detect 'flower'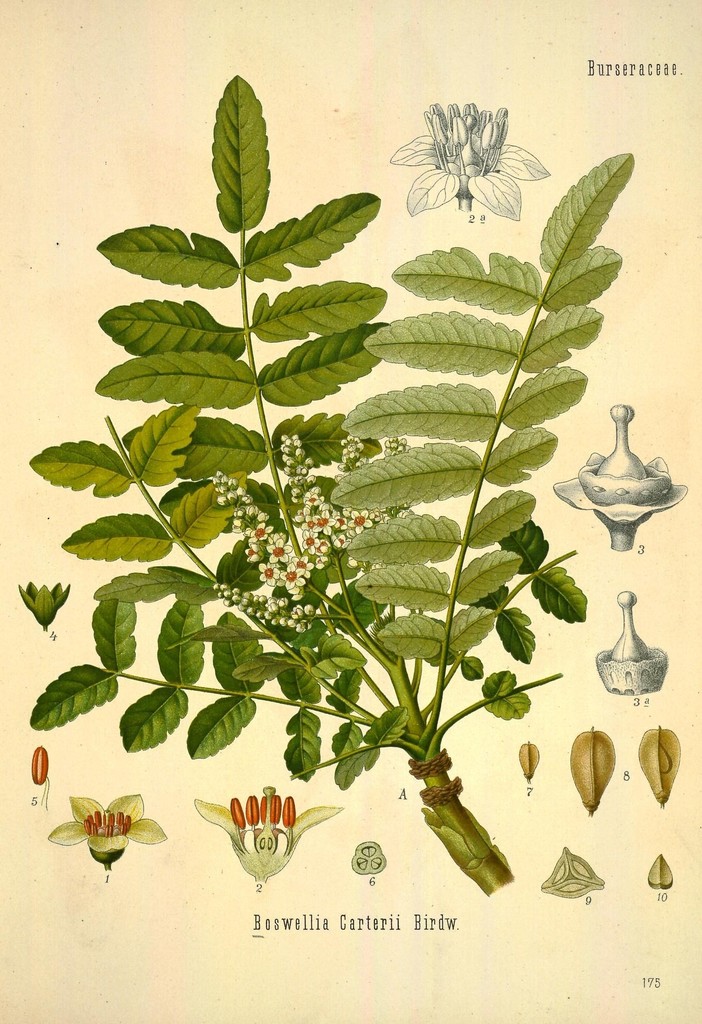
Rect(205, 790, 329, 868)
